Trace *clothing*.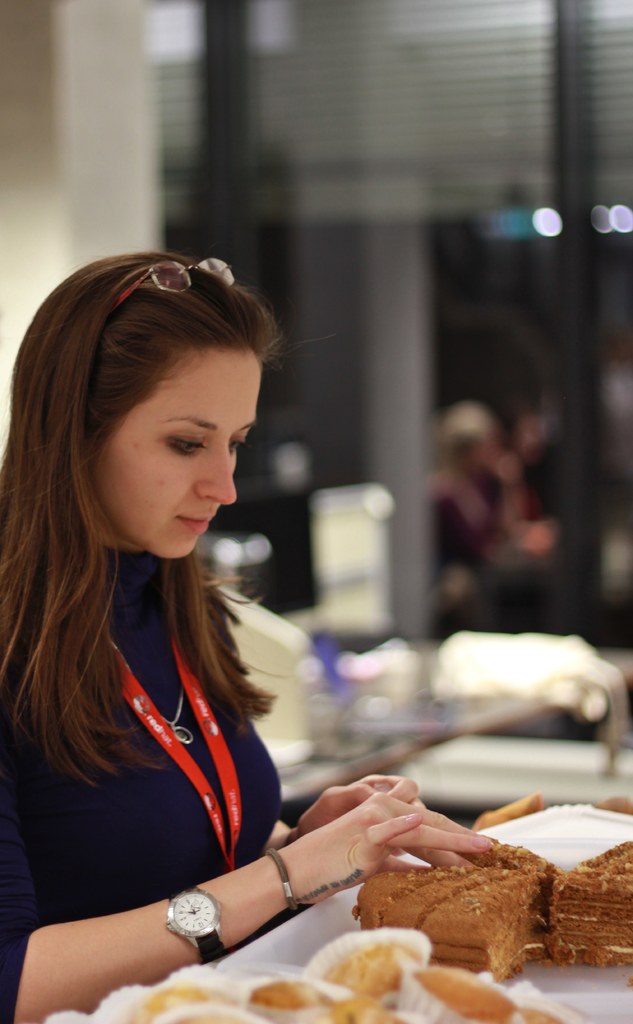
Traced to bbox=[14, 492, 308, 957].
